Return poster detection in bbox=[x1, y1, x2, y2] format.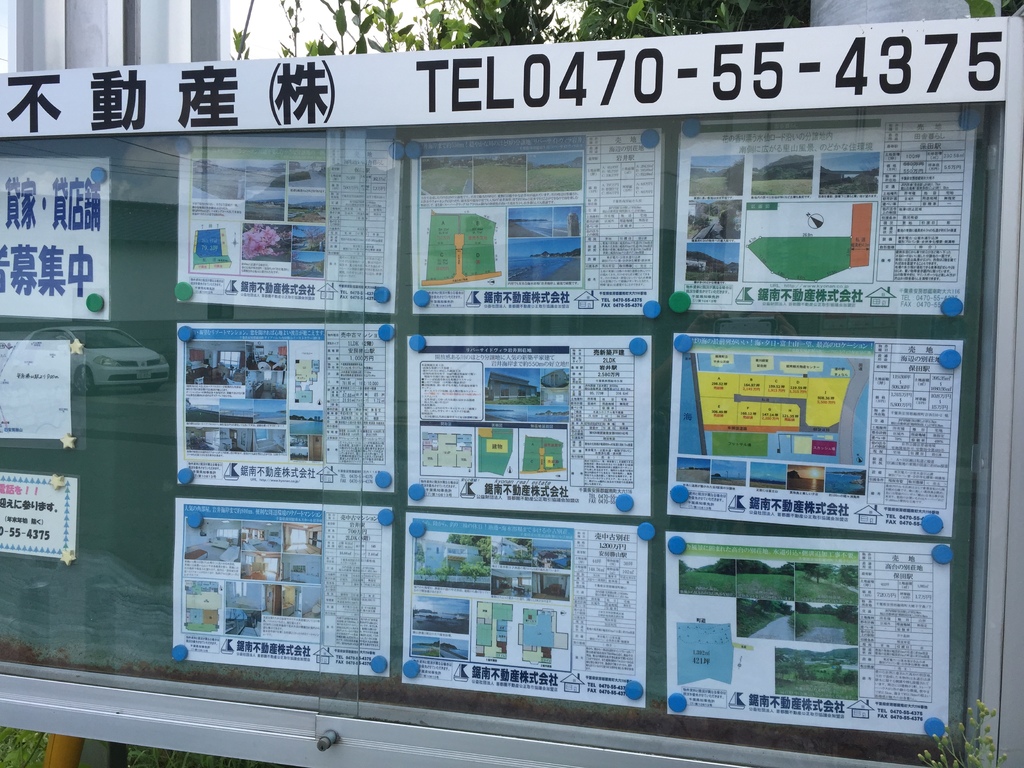
bbox=[174, 495, 394, 677].
